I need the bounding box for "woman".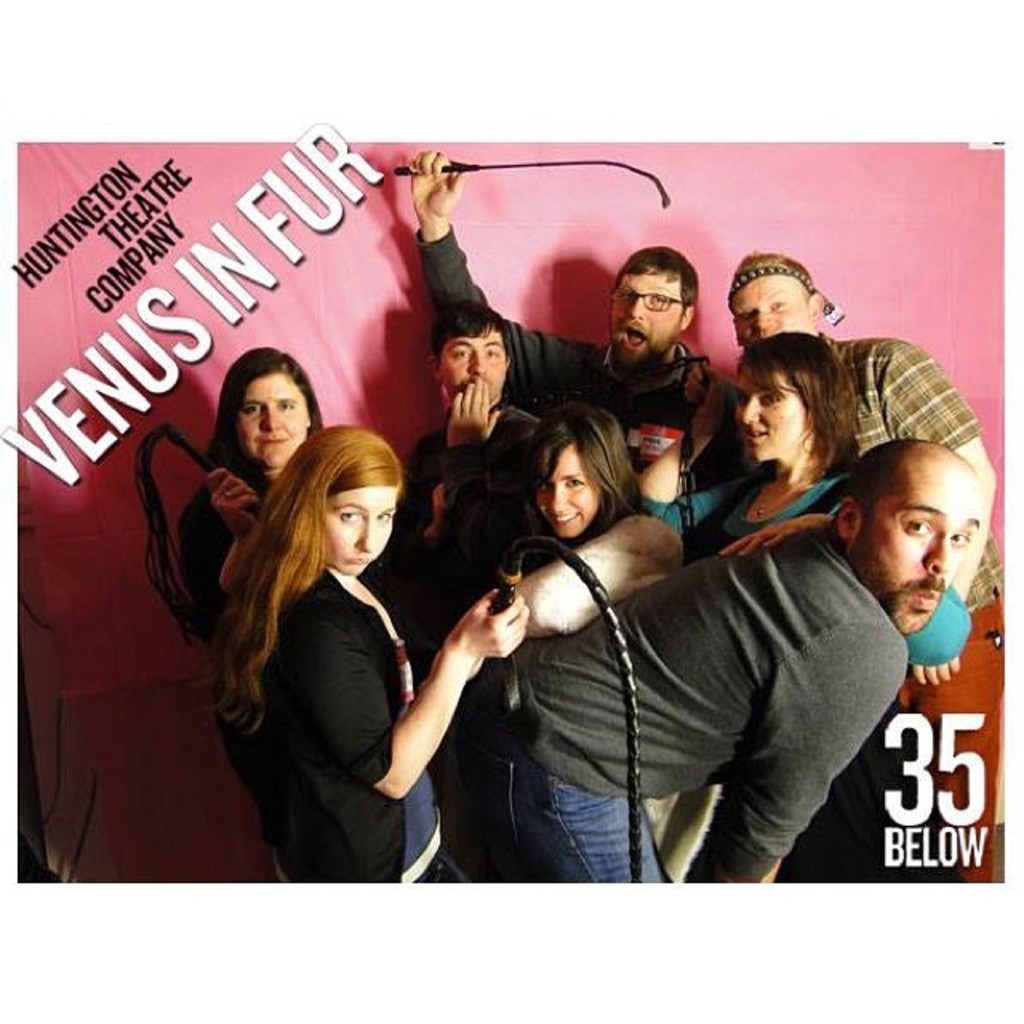
Here it is: 442,403,693,648.
